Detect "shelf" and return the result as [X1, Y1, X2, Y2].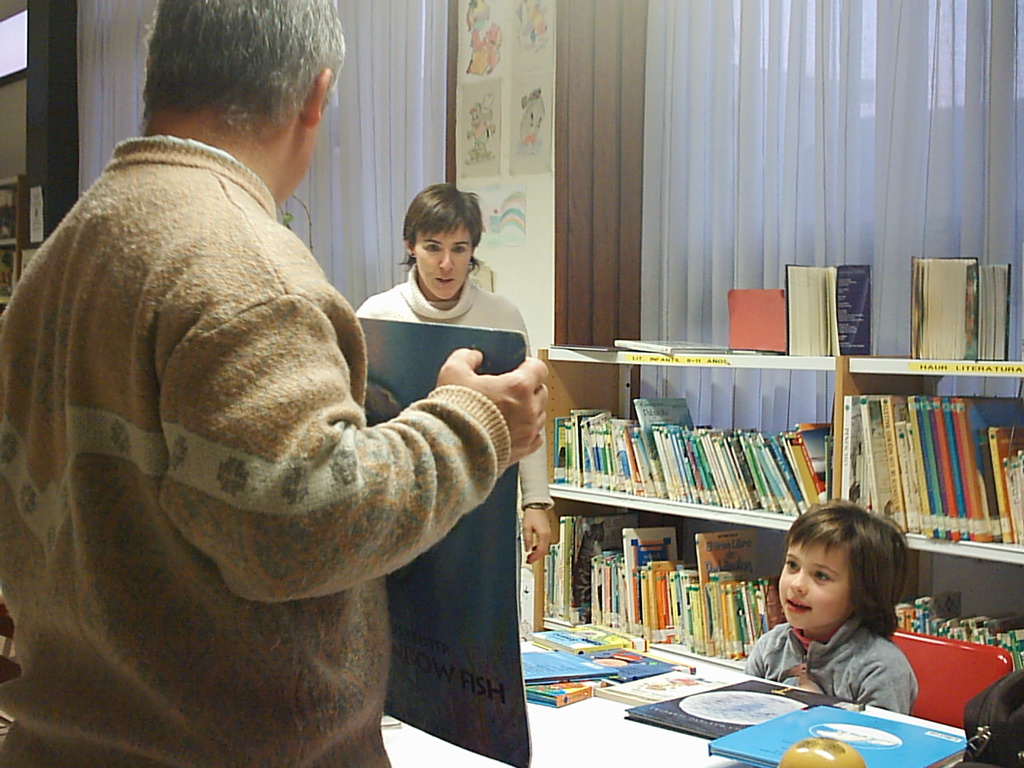
[872, 513, 1023, 767].
